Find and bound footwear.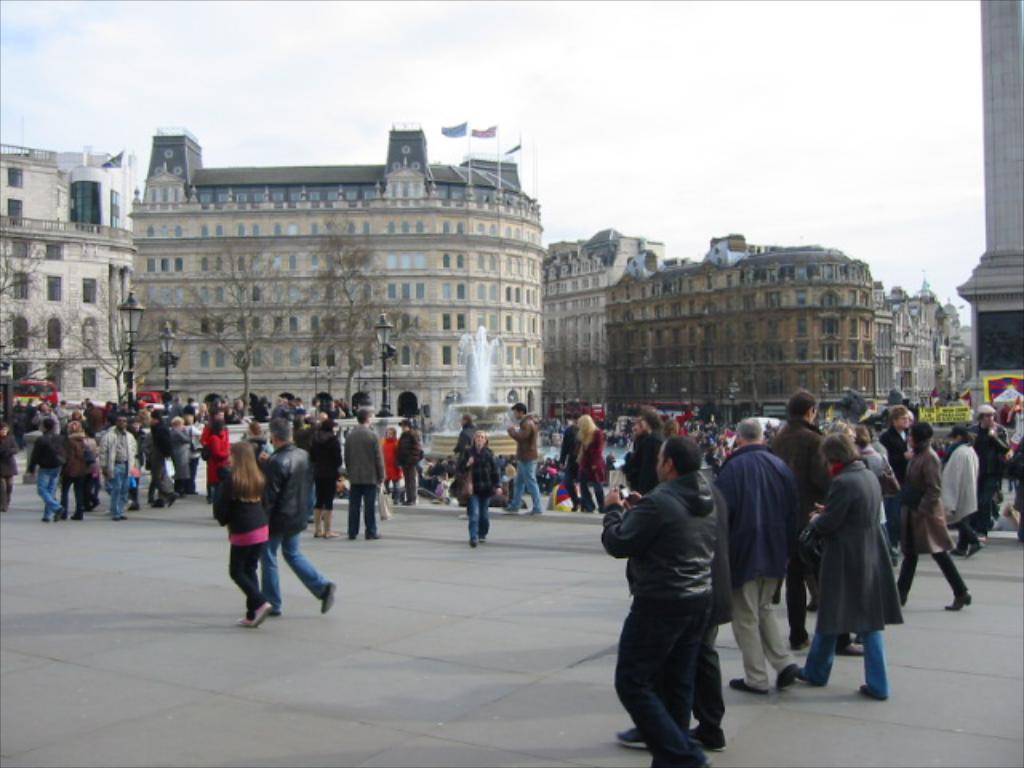
Bound: 459 510 469 518.
